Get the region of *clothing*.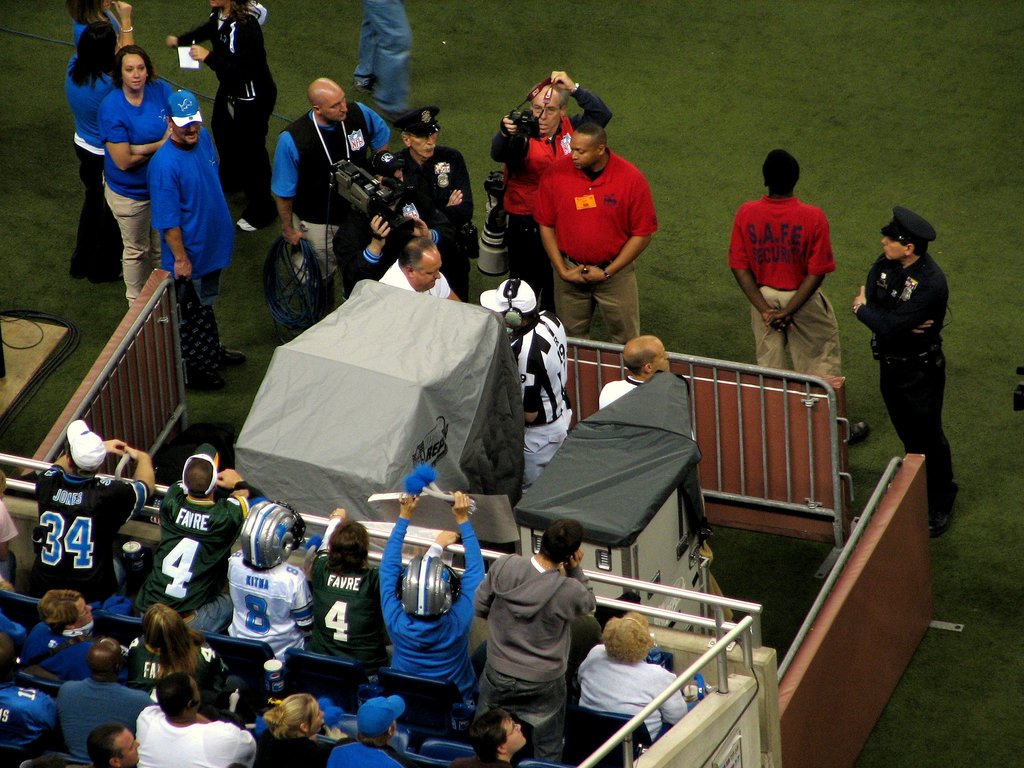
Rect(163, 4, 275, 219).
